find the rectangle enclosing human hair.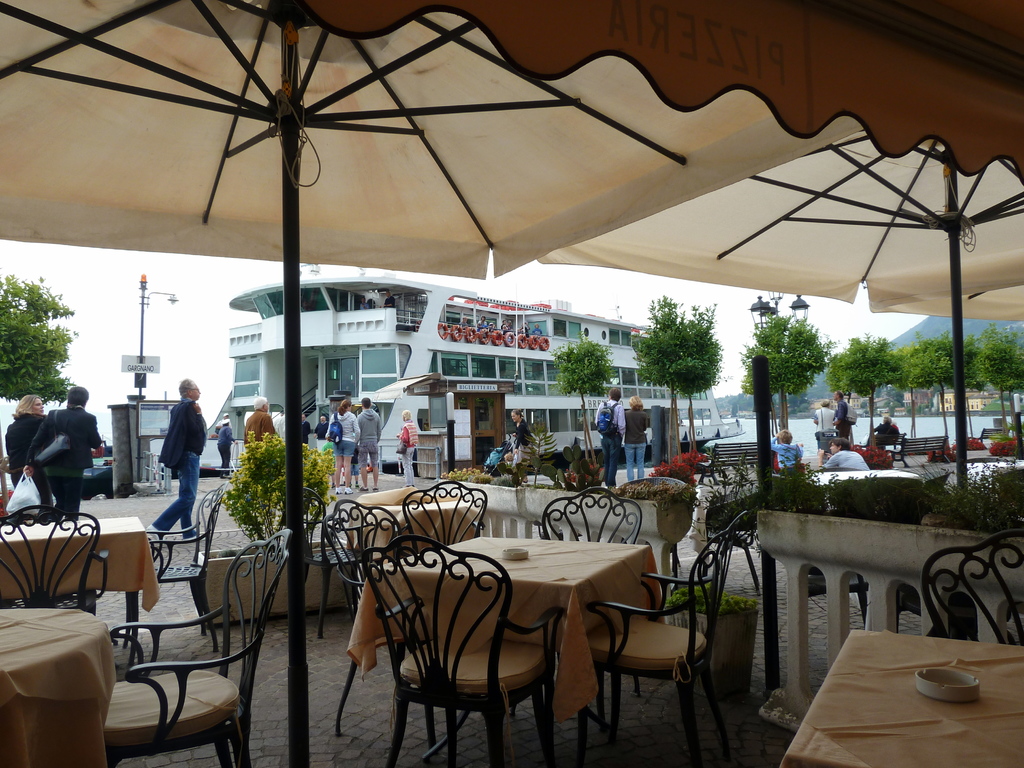
512:406:521:421.
